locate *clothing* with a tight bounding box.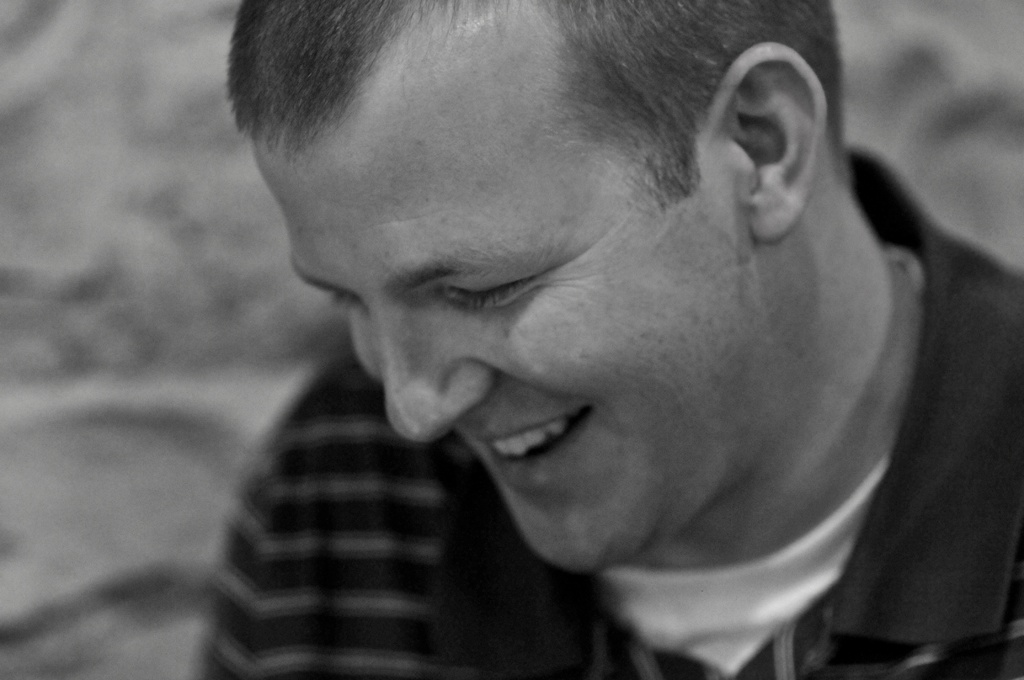
190/145/1023/679.
